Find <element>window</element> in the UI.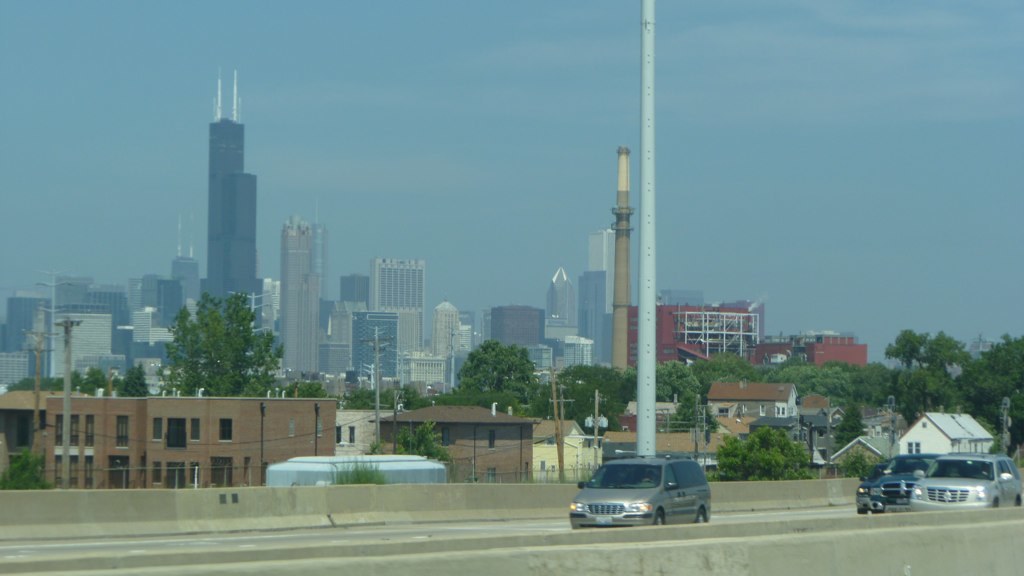
UI element at x1=150 y1=417 x2=163 y2=442.
